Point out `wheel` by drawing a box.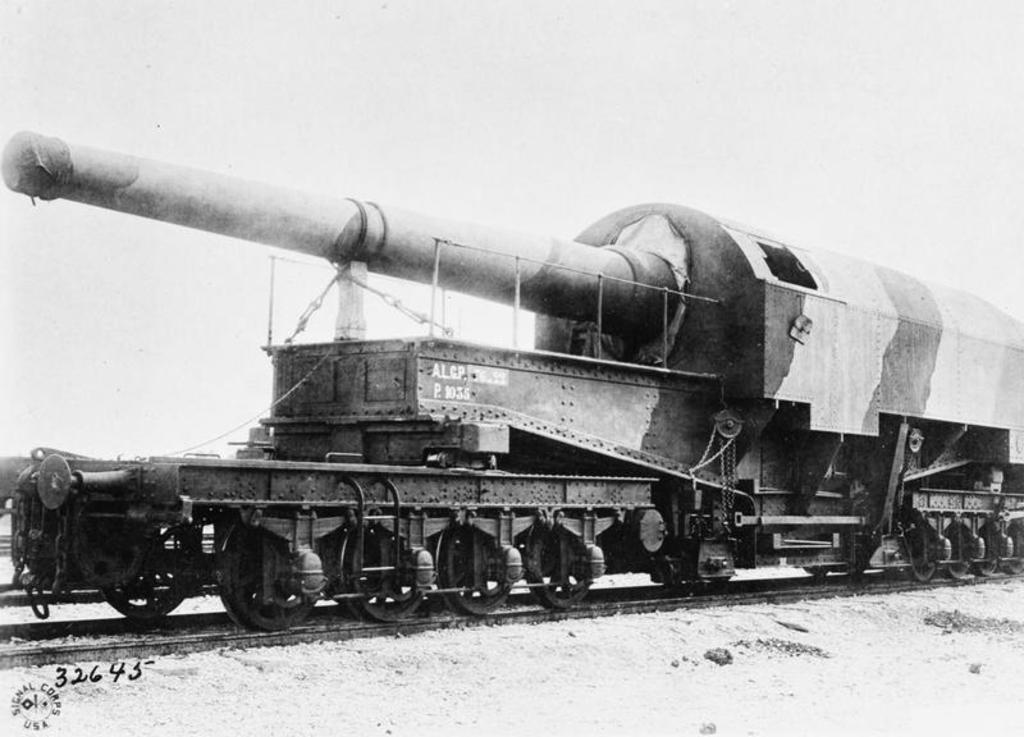
(906, 532, 938, 582).
